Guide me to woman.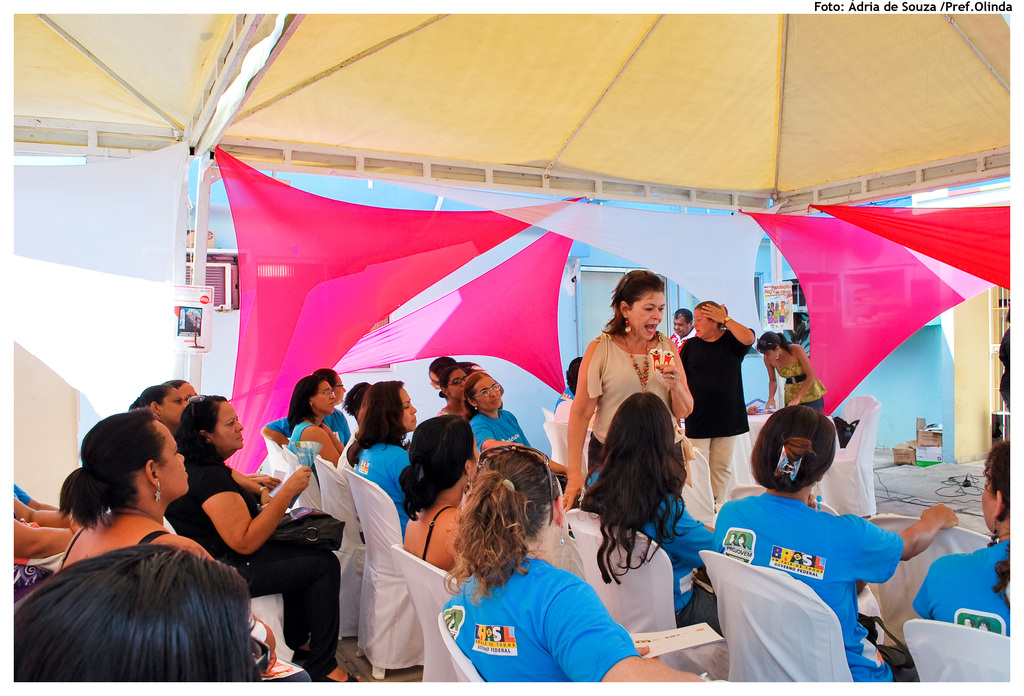
Guidance: bbox=[903, 427, 1005, 642].
